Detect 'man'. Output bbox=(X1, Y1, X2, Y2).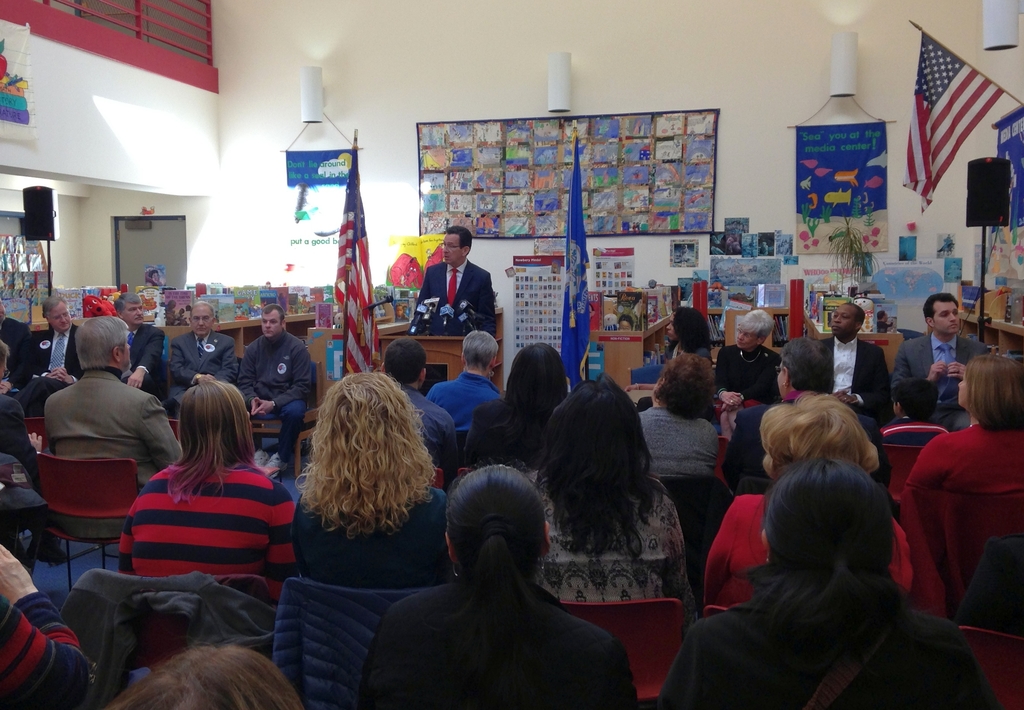
bbox=(239, 303, 315, 480).
